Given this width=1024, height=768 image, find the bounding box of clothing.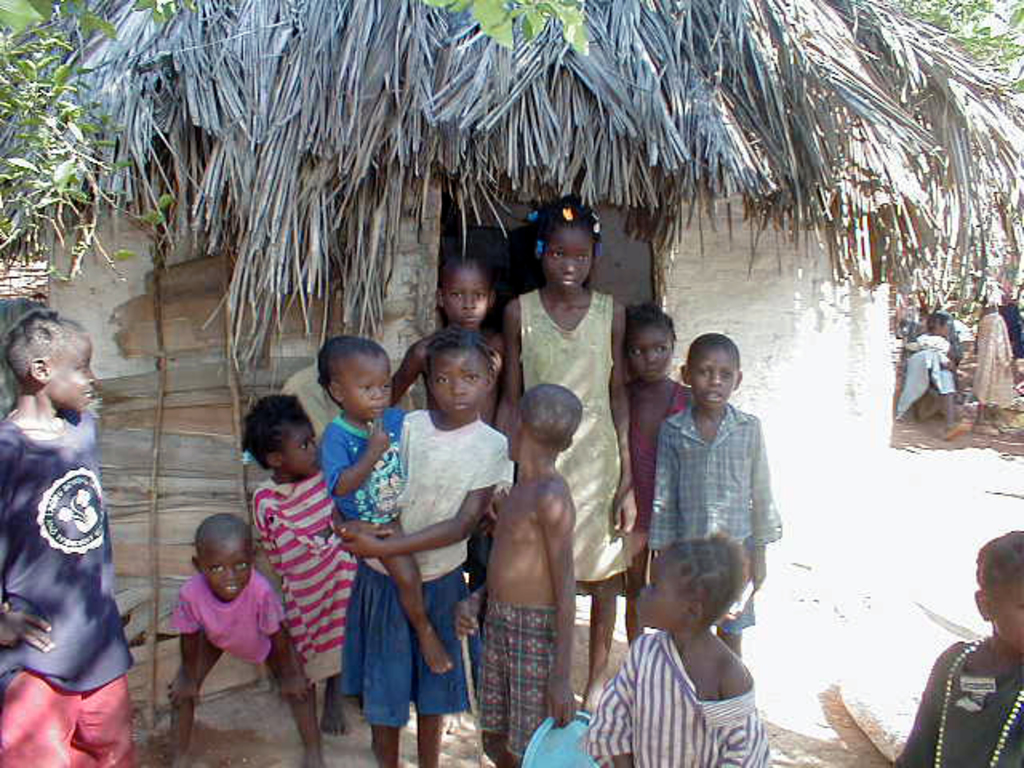
<bbox>250, 477, 355, 675</bbox>.
